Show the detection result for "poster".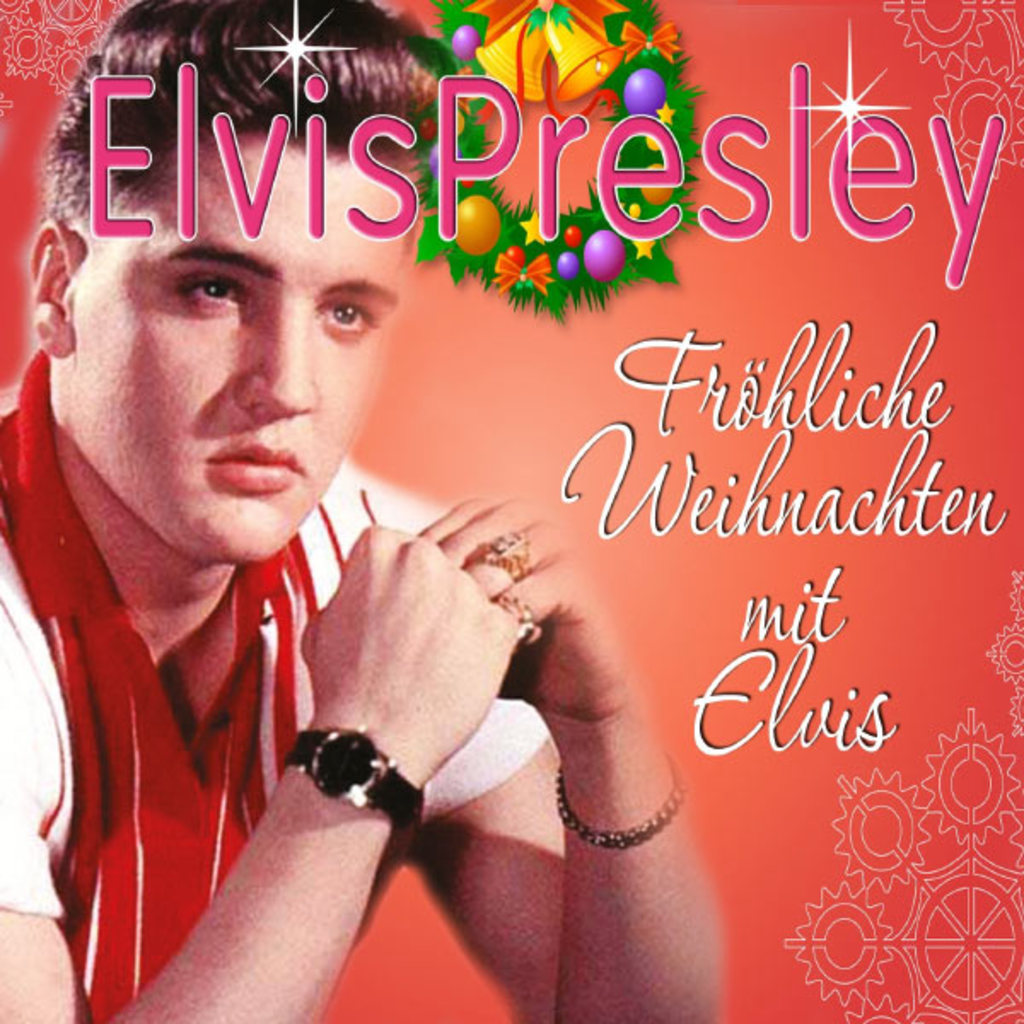
rect(0, 0, 1022, 1022).
